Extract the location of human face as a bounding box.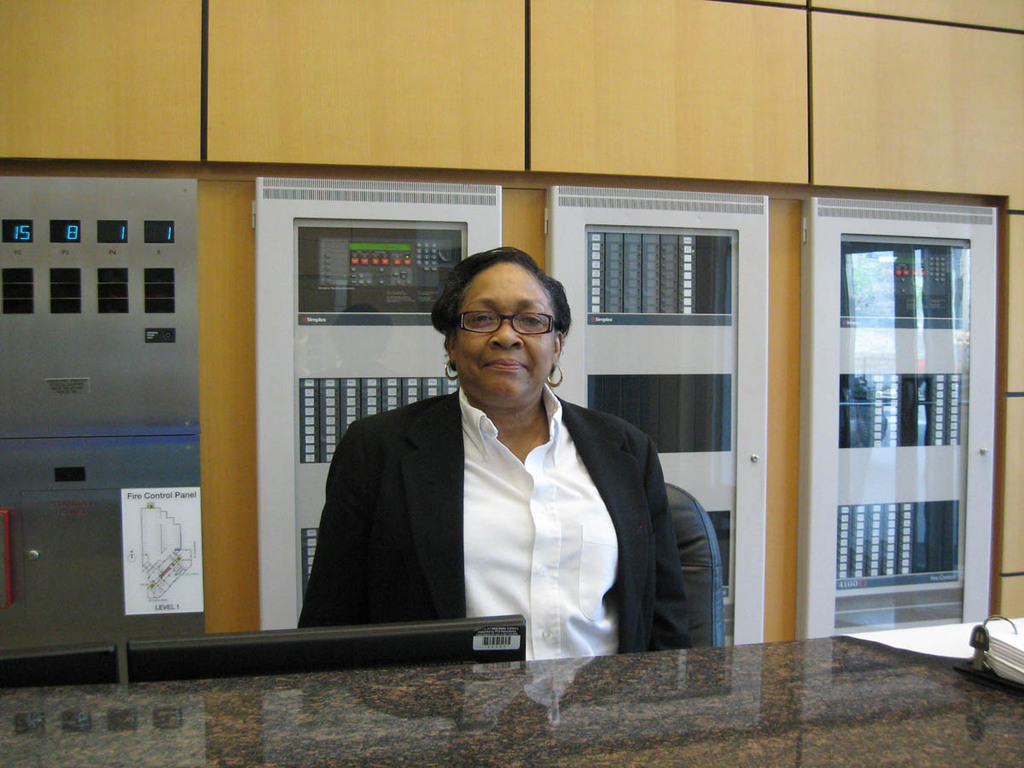
[454,259,554,400].
